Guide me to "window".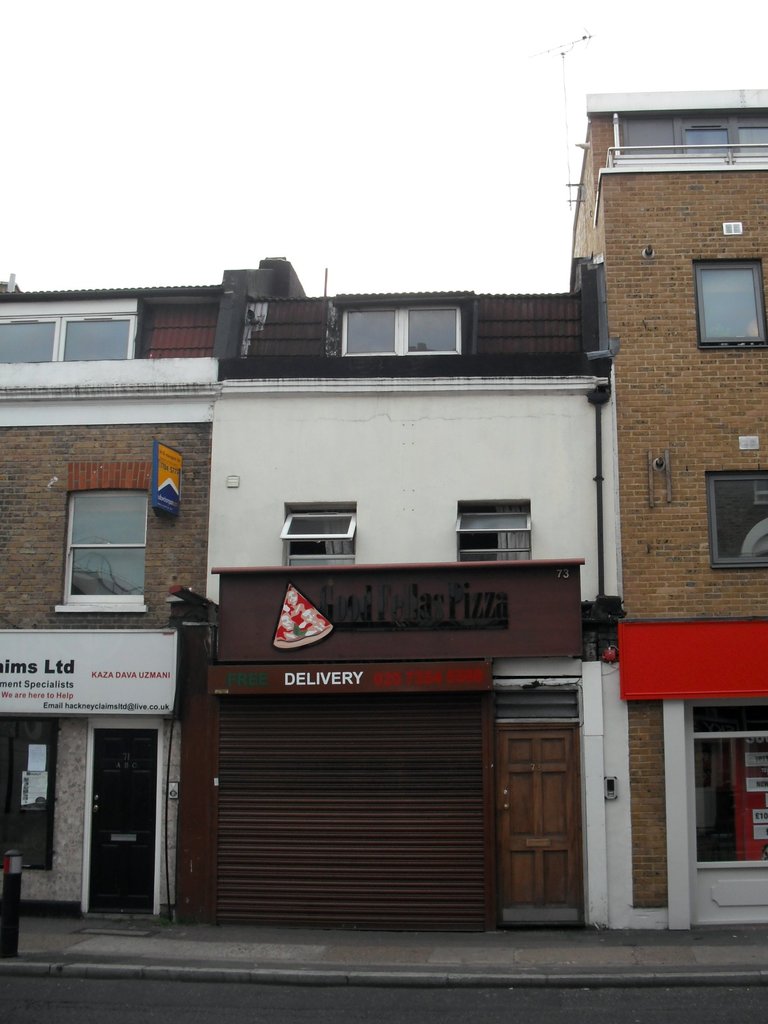
Guidance: box=[52, 461, 154, 614].
